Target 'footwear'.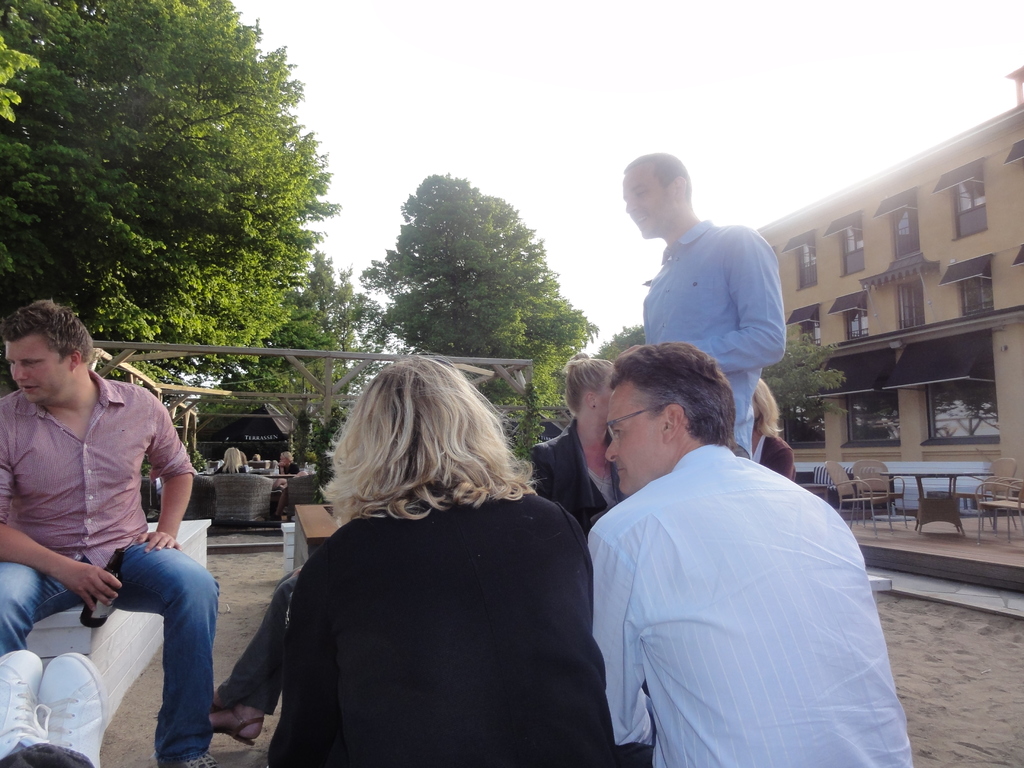
Target region: [x1=152, y1=752, x2=234, y2=767].
